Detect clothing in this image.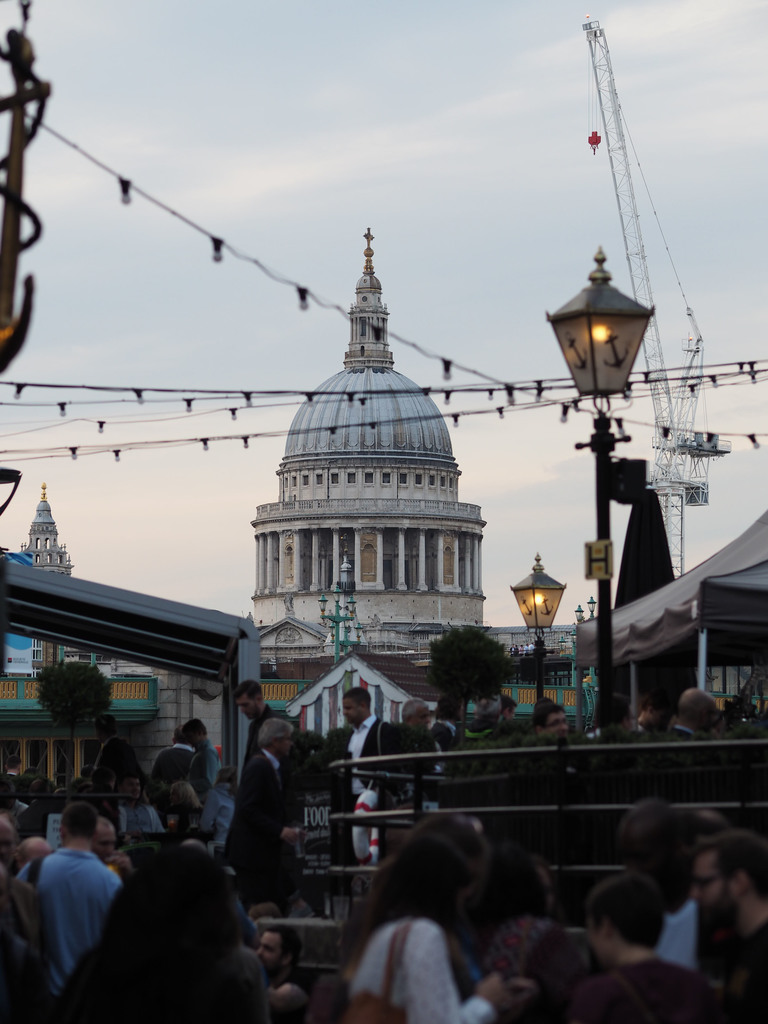
Detection: bbox=[330, 717, 409, 851].
